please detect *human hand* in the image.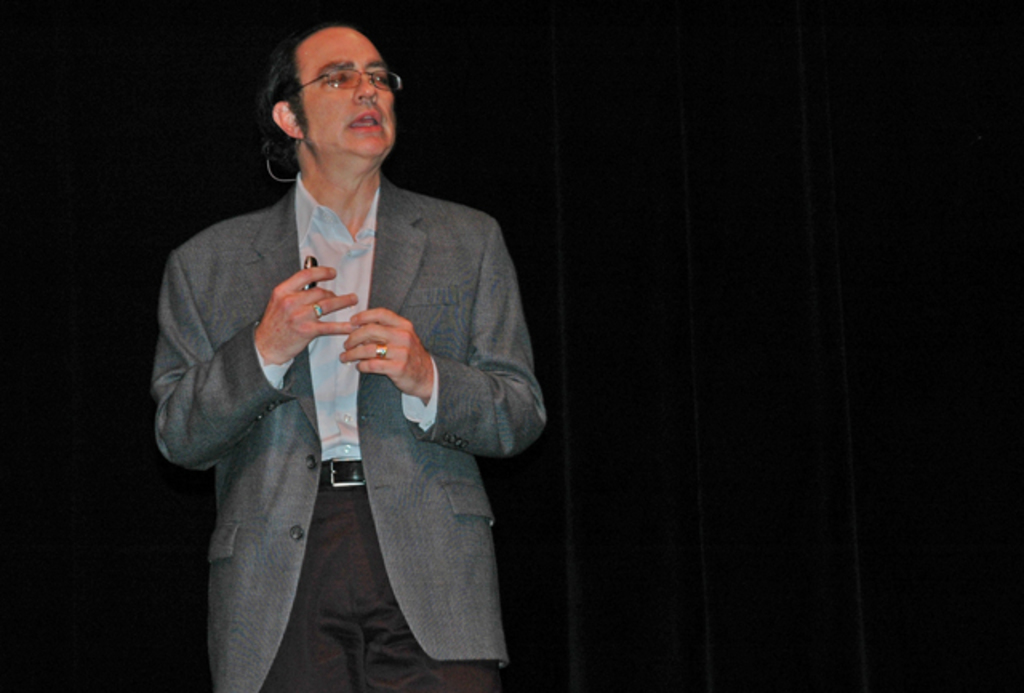
{"x1": 328, "y1": 307, "x2": 429, "y2": 392}.
